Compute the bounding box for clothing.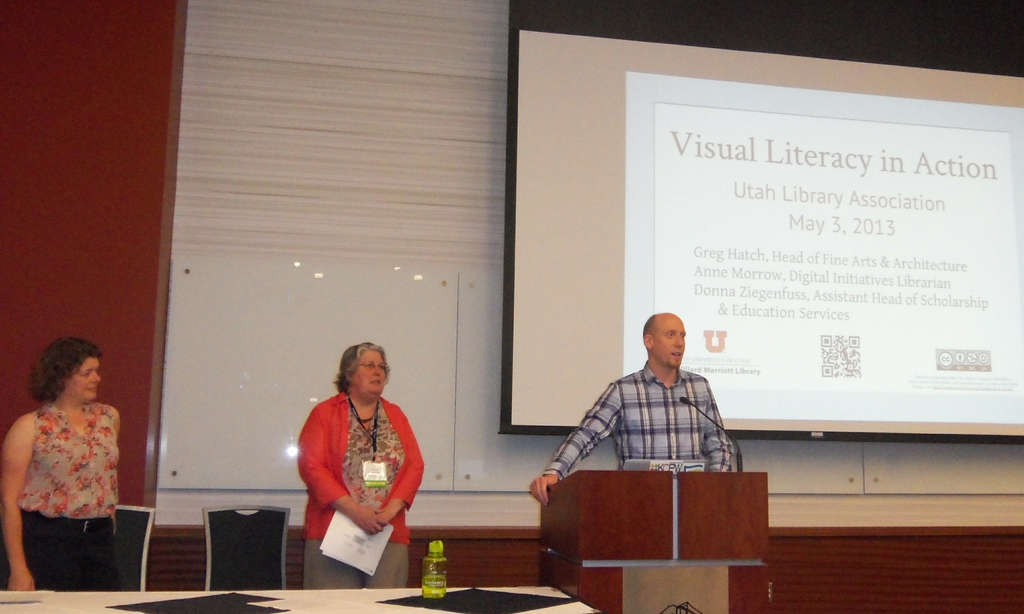
[17,405,122,589].
